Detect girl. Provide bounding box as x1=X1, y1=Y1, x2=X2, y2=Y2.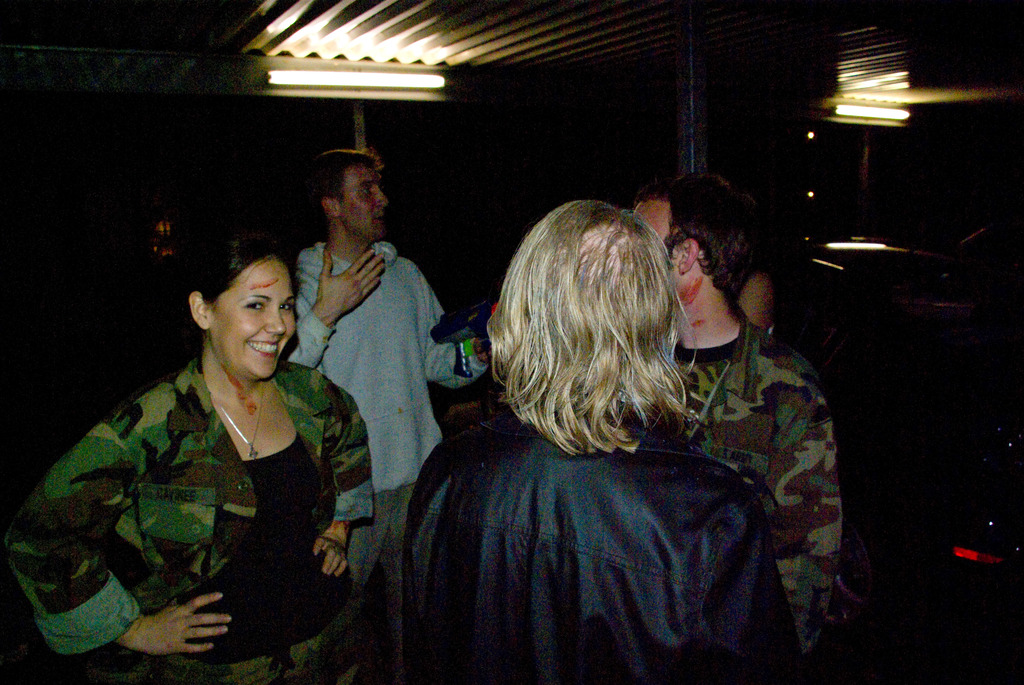
x1=4, y1=227, x2=381, y2=684.
